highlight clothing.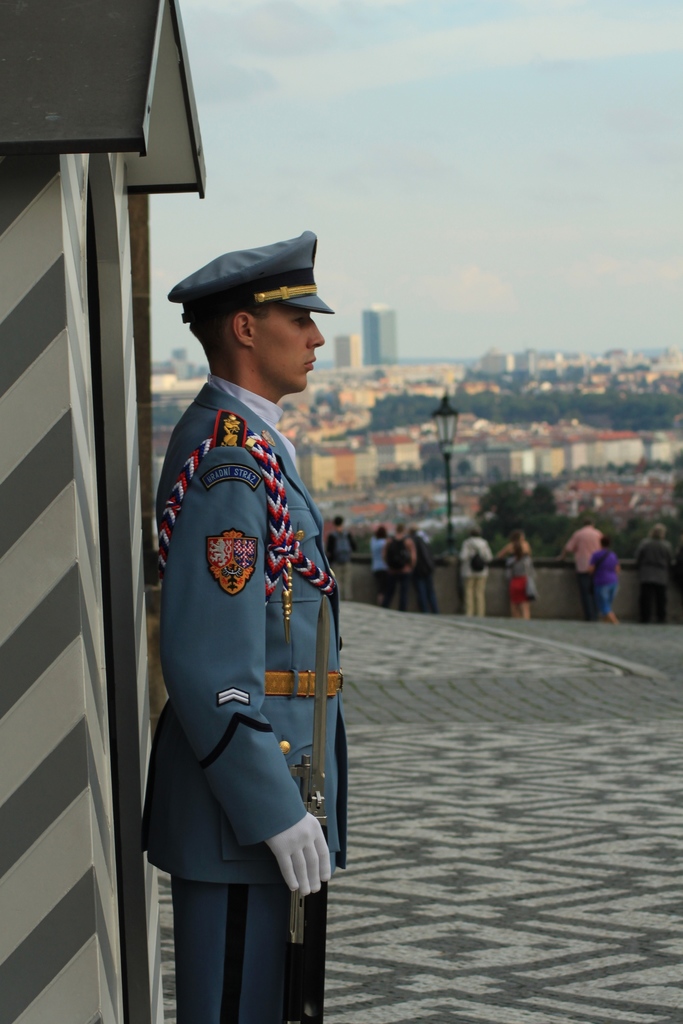
Highlighted region: x1=565, y1=517, x2=604, y2=594.
